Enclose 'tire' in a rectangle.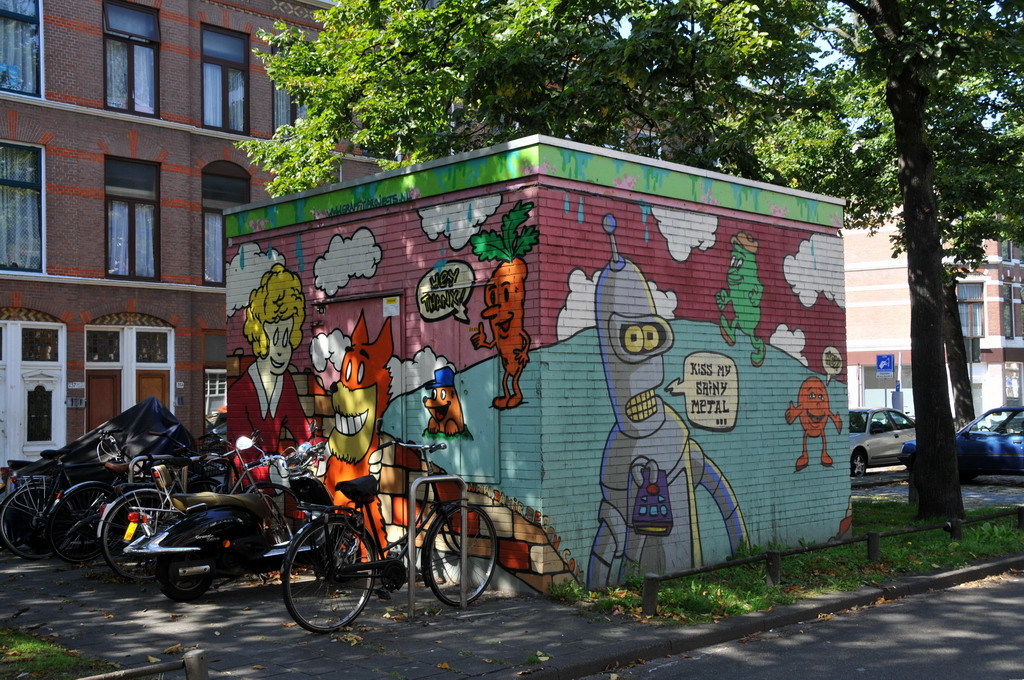
Rect(428, 504, 497, 605).
